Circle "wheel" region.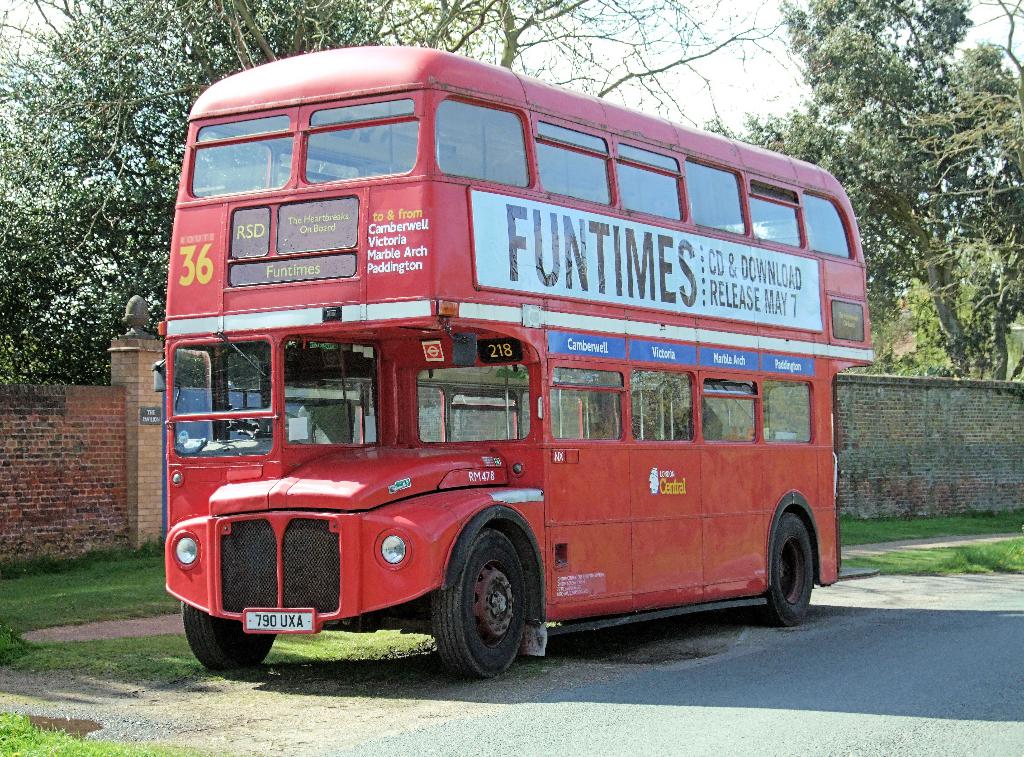
Region: bbox=[762, 514, 813, 619].
